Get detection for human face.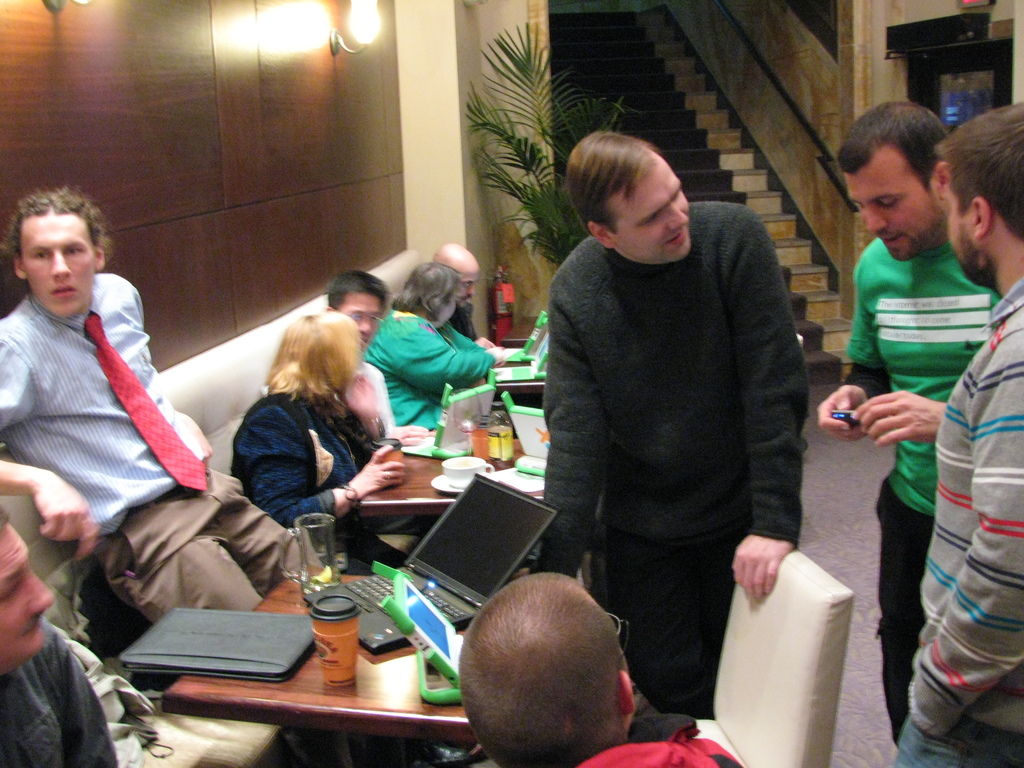
Detection: pyautogui.locateOnScreen(17, 209, 97, 320).
